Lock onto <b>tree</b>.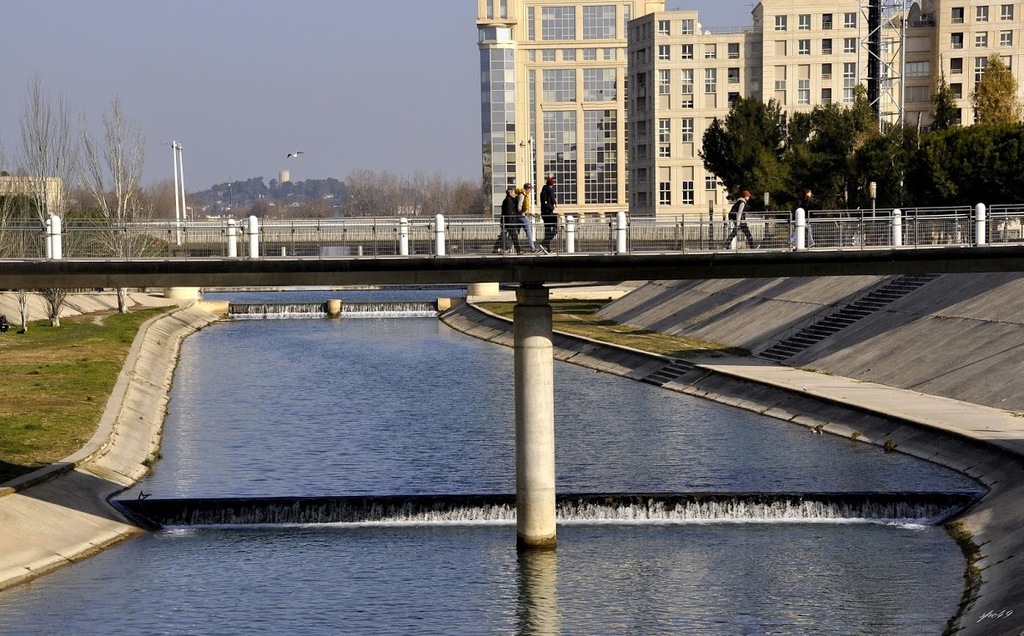
Locked: locate(88, 101, 149, 318).
